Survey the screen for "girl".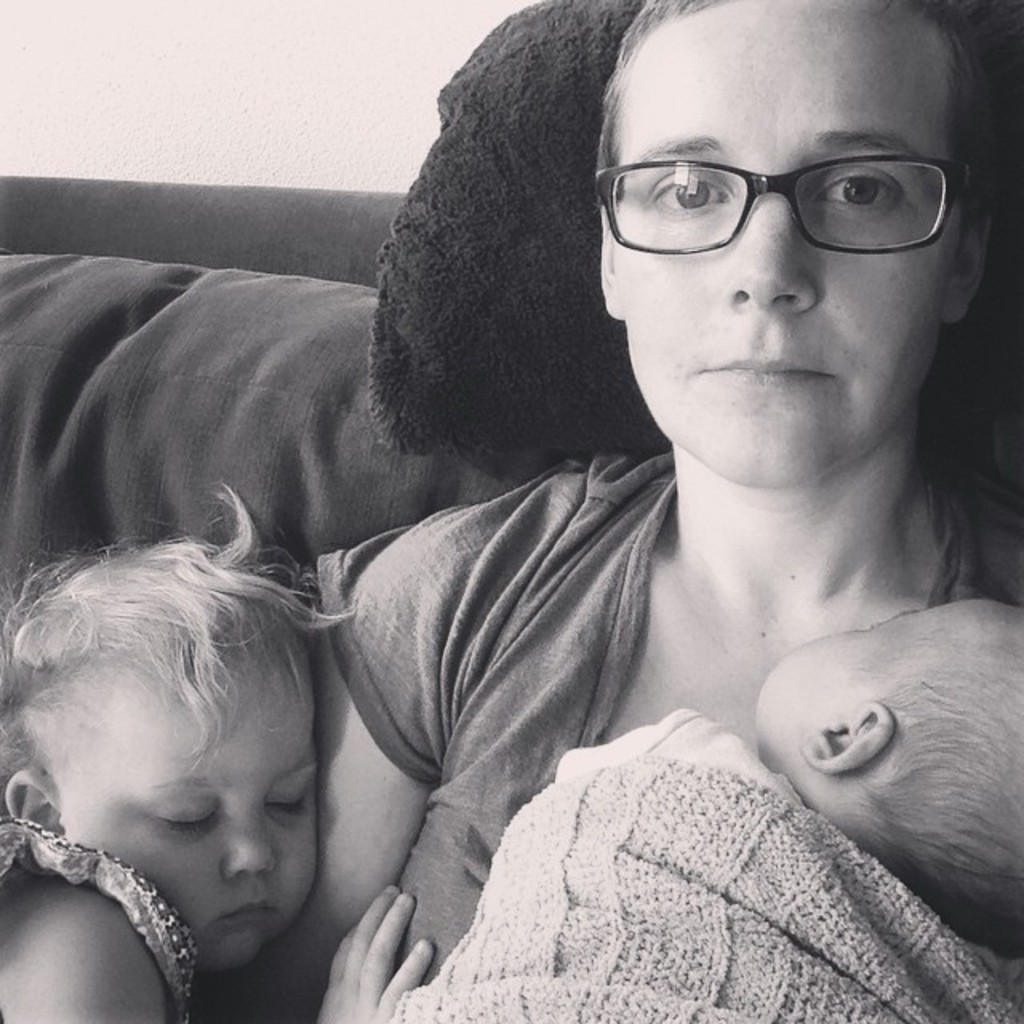
Survey found: (left=0, top=480, right=438, bottom=1022).
